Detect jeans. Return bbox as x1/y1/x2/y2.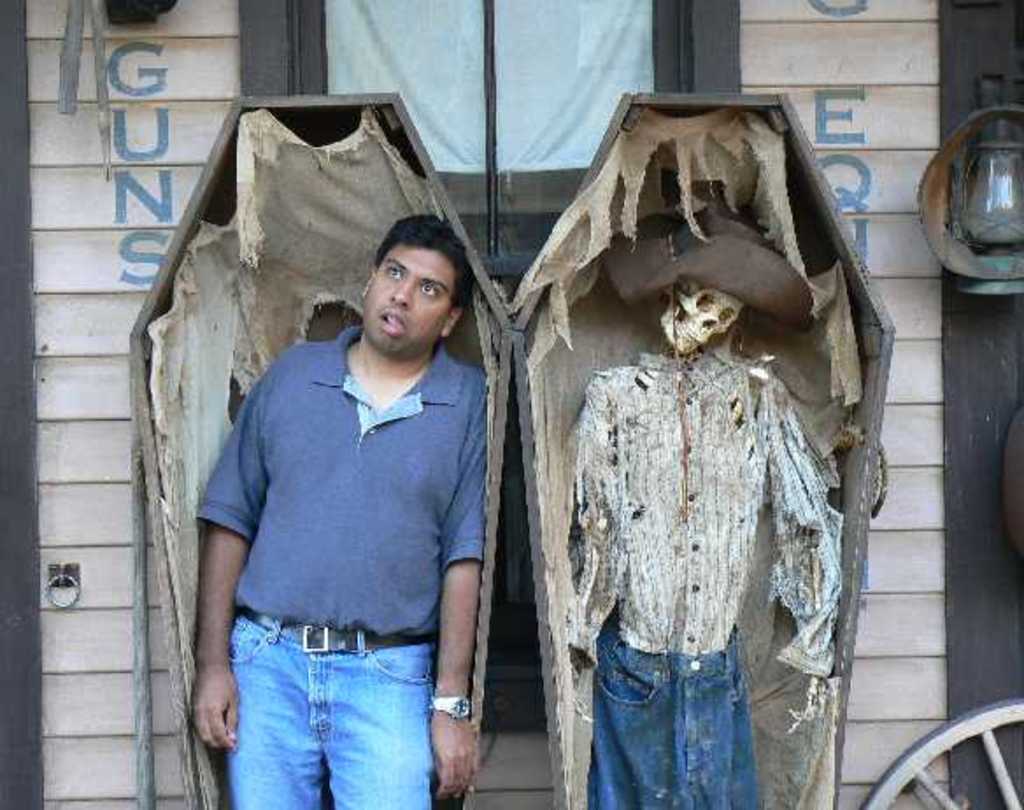
214/596/442/805.
